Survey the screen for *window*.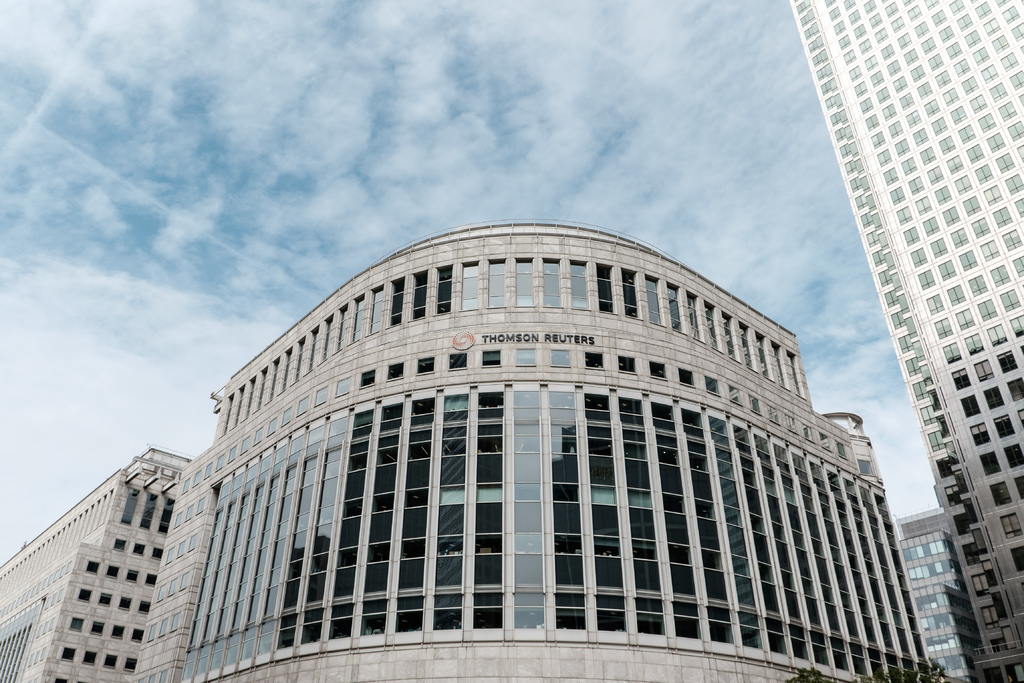
Survey found: region(61, 646, 75, 661).
